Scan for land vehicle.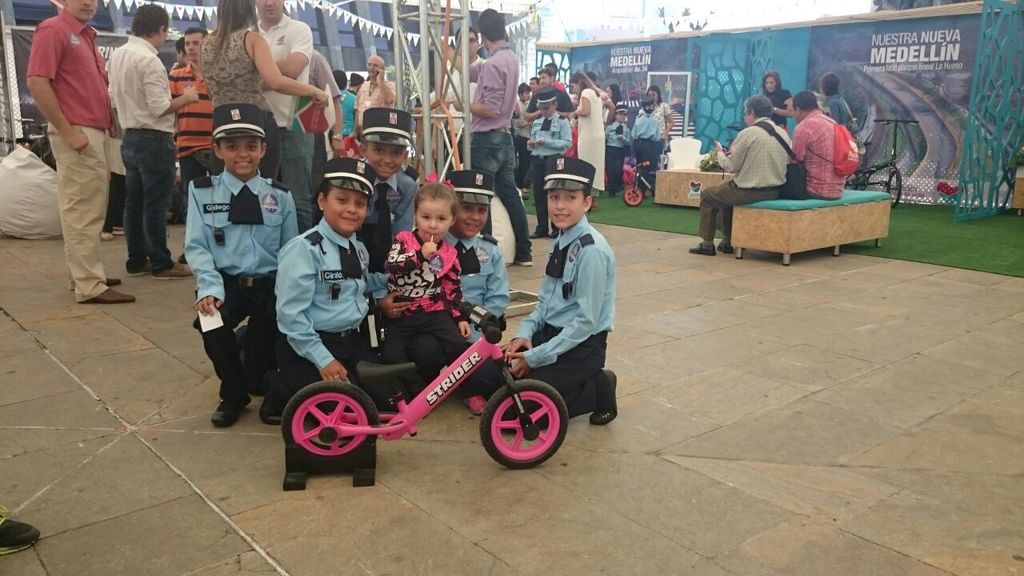
Scan result: Rect(246, 300, 614, 469).
